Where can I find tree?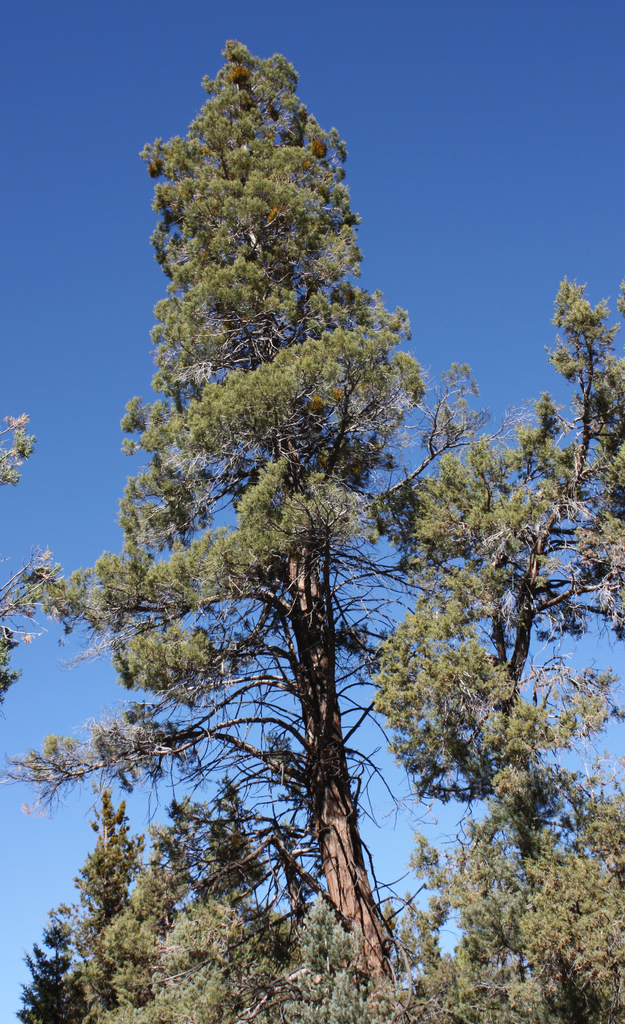
You can find it at (x1=477, y1=268, x2=624, y2=1023).
